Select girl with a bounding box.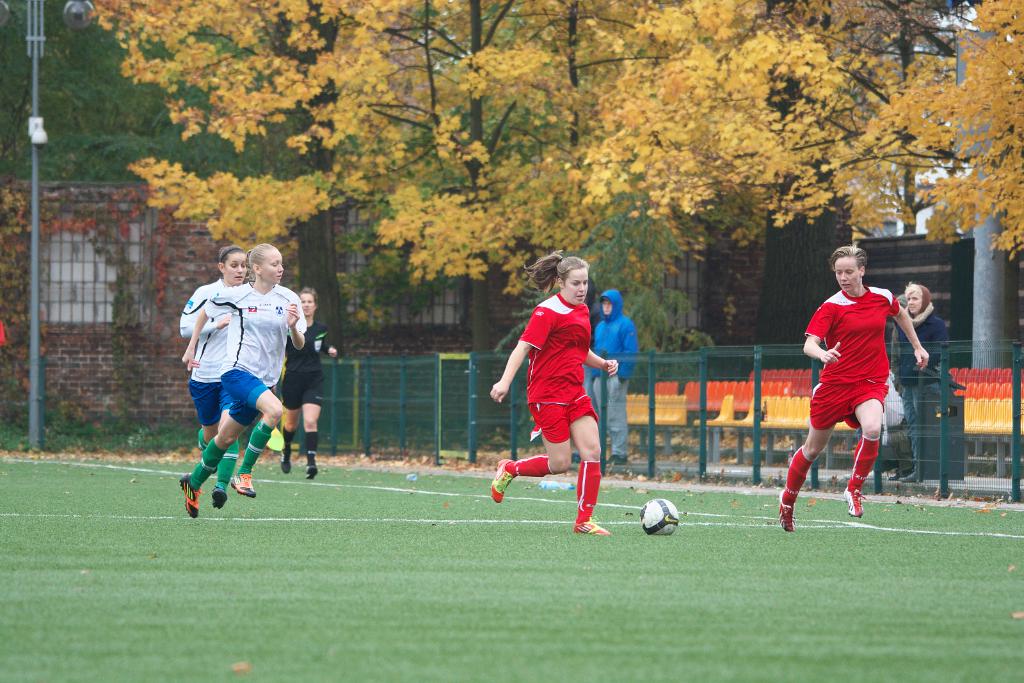
box=[276, 286, 321, 481].
